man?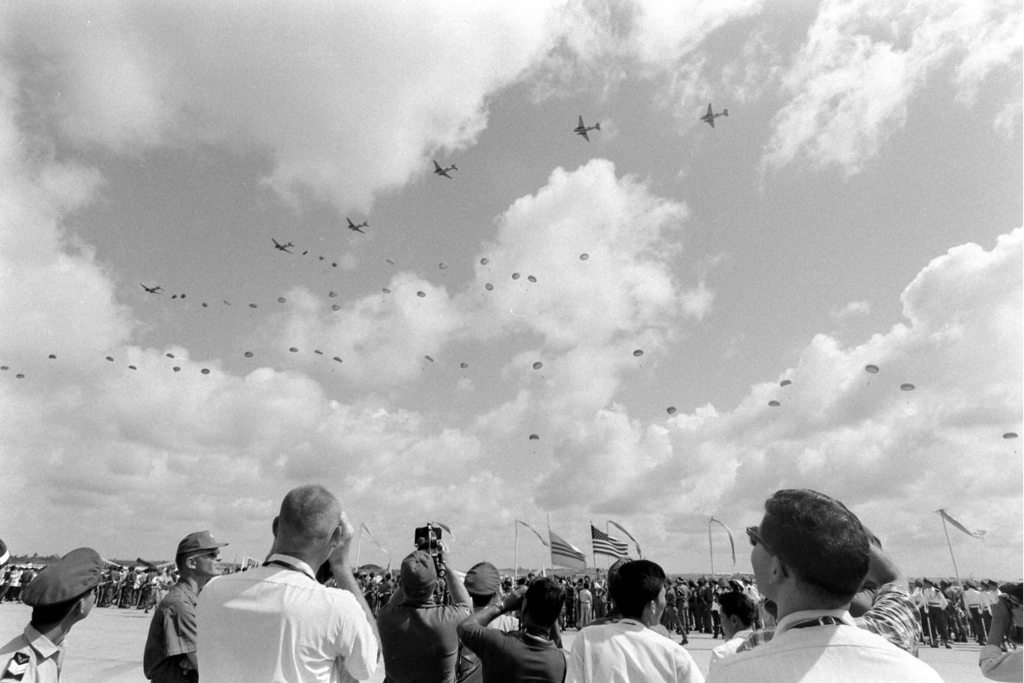
(141, 533, 229, 682)
